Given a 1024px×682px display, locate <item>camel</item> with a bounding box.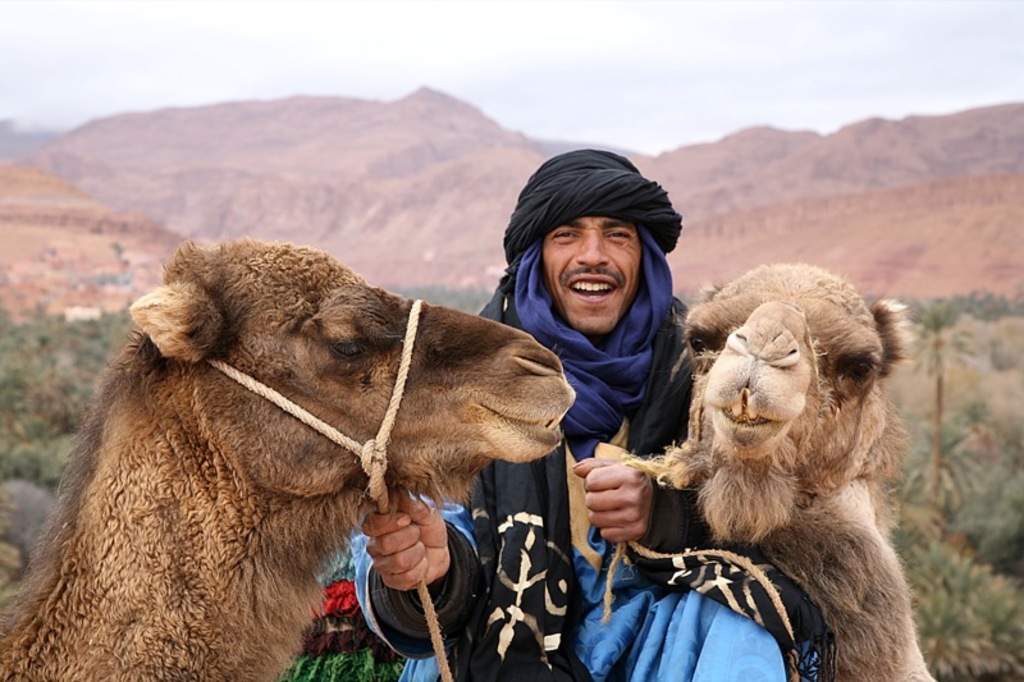
Located: left=612, top=251, right=940, bottom=681.
